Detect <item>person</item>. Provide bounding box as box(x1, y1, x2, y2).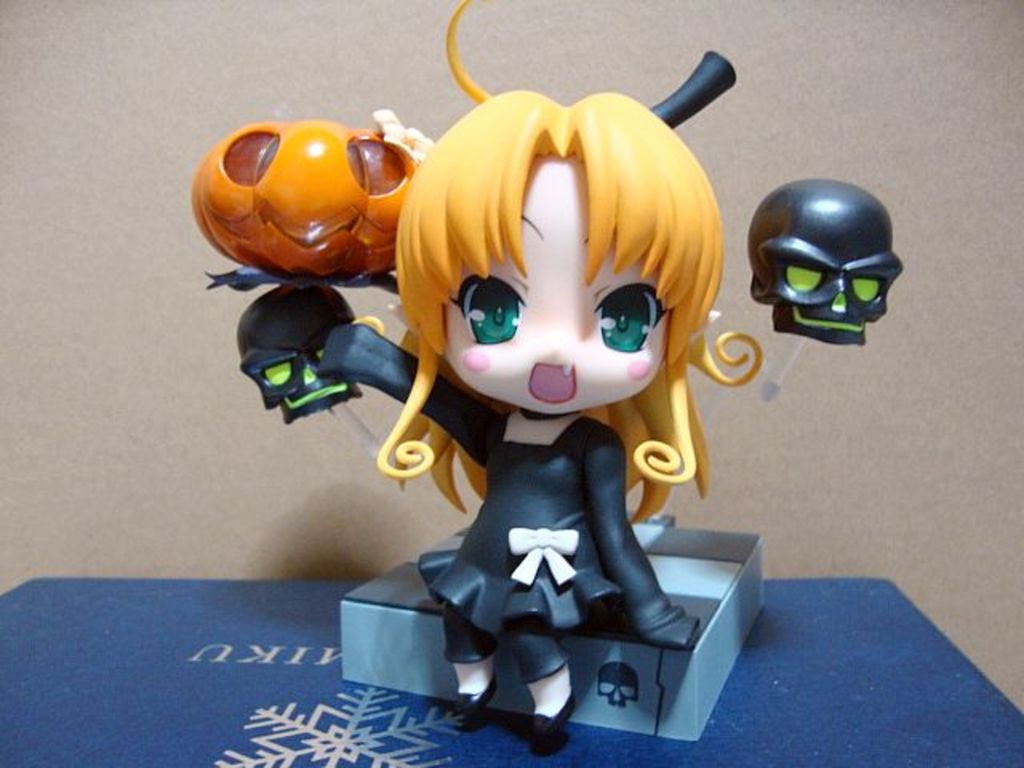
box(229, 22, 858, 736).
